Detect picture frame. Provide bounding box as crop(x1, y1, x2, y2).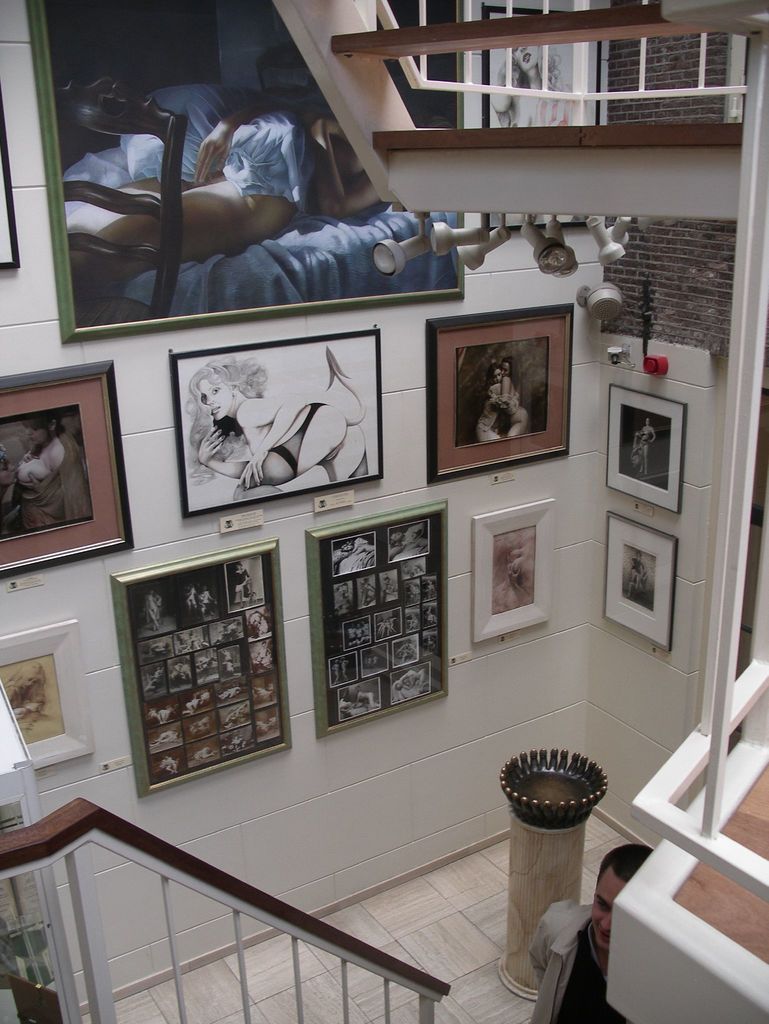
crop(175, 325, 378, 519).
